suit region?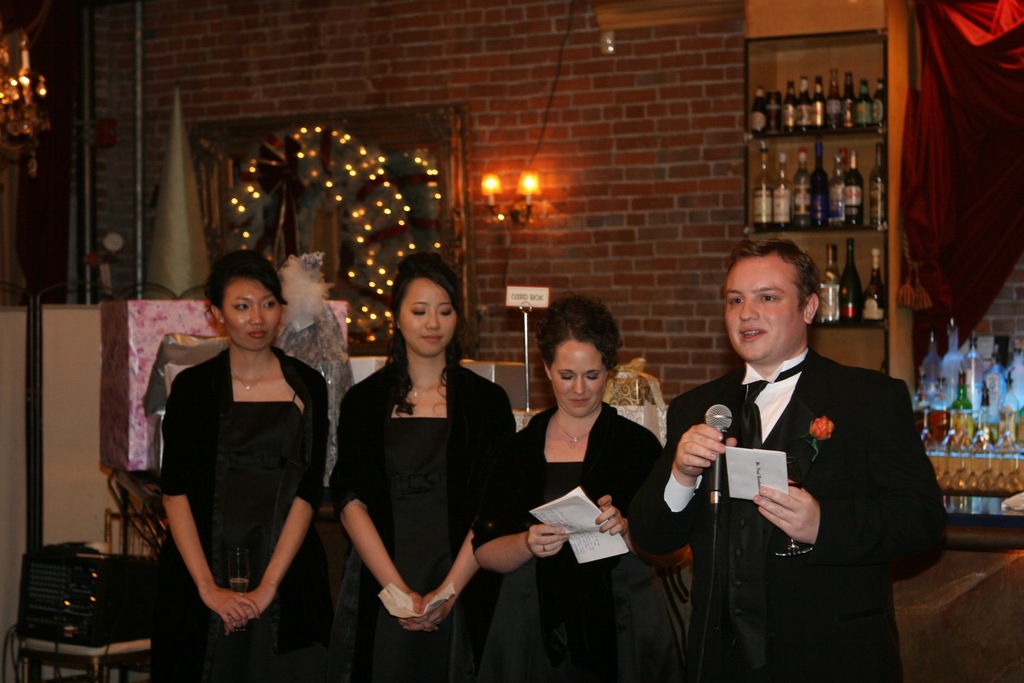
(666, 279, 940, 656)
